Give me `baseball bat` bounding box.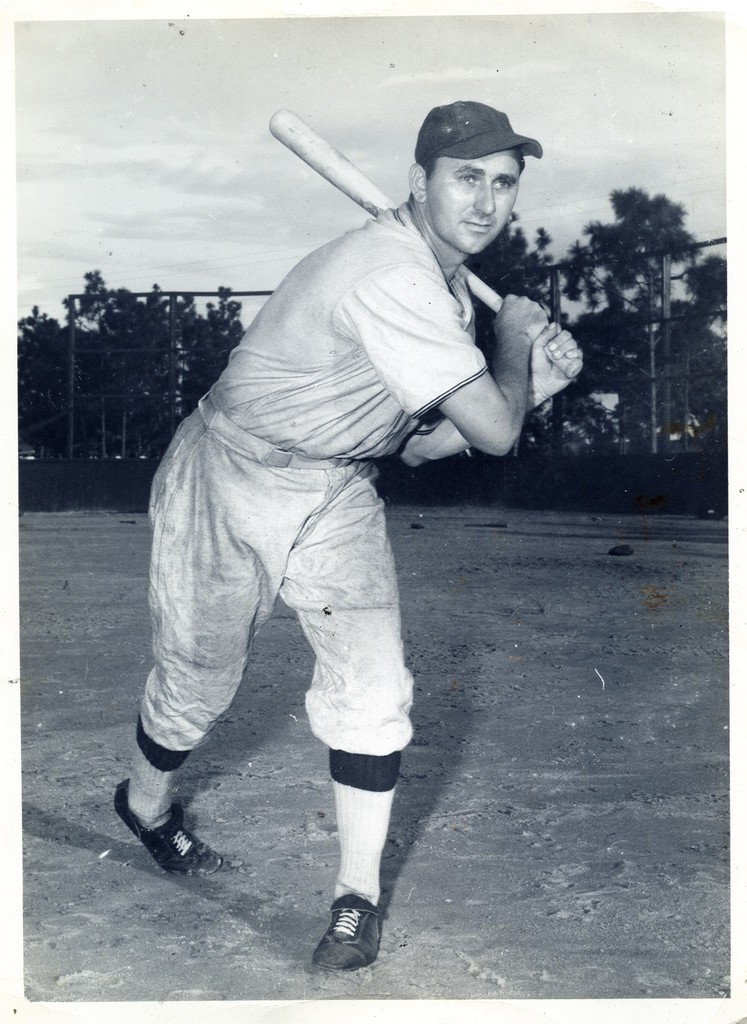
select_region(263, 106, 587, 379).
